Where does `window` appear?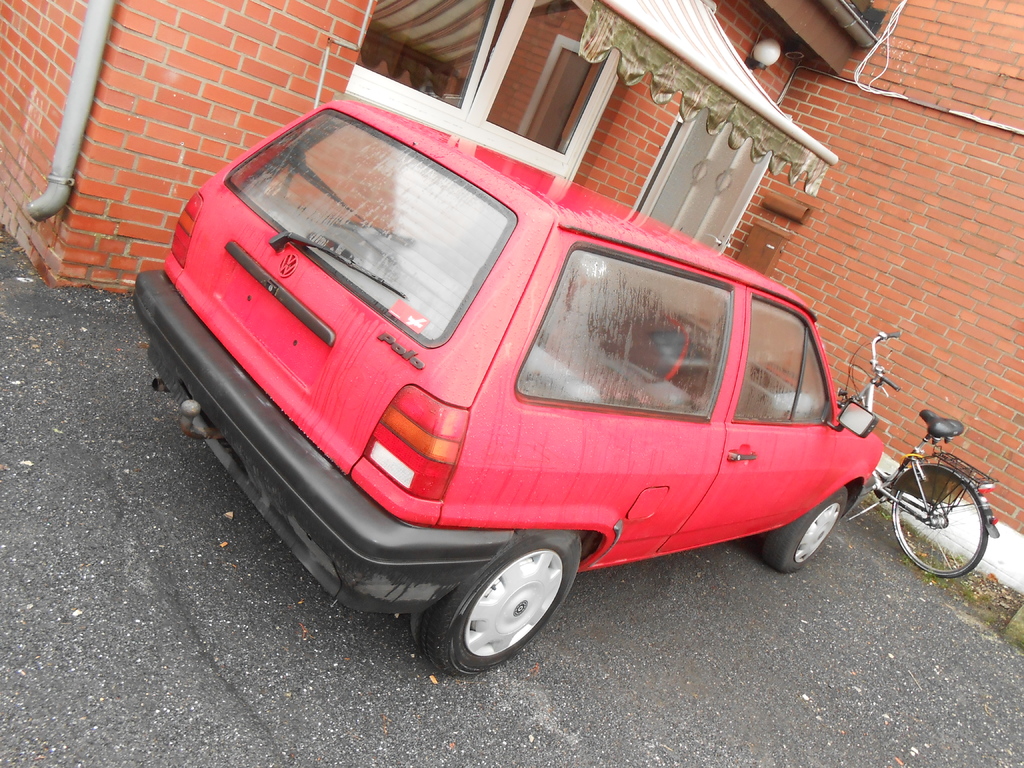
Appears at [x1=343, y1=0, x2=618, y2=187].
